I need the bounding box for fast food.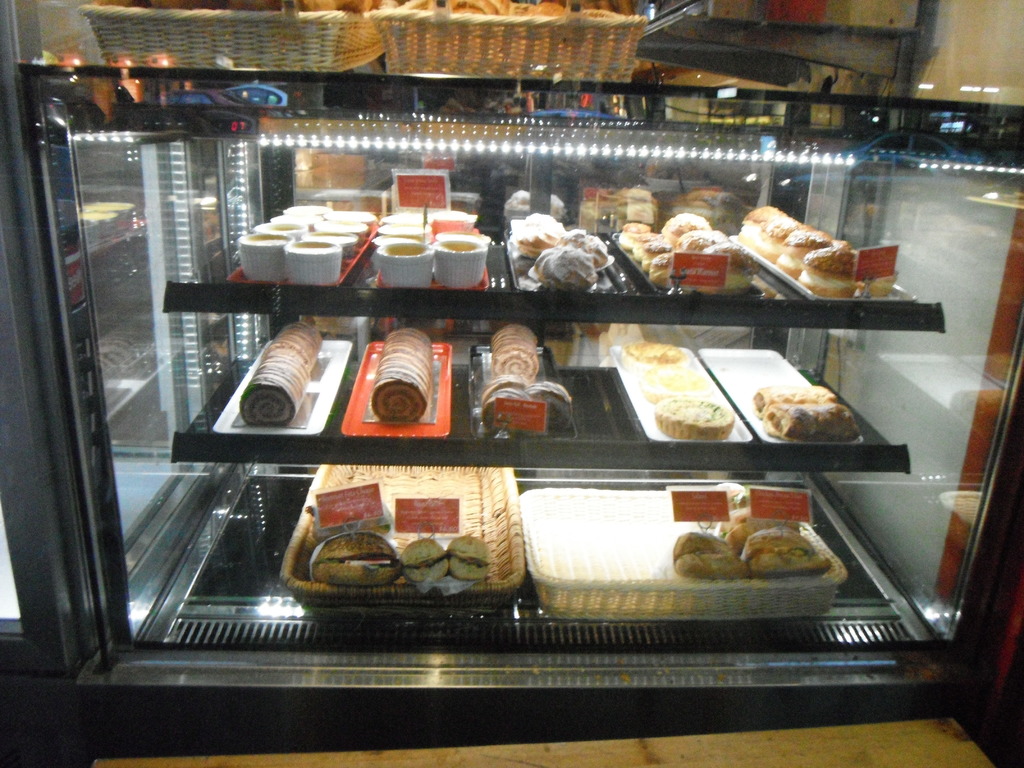
Here it is: <box>493,322,541,380</box>.
